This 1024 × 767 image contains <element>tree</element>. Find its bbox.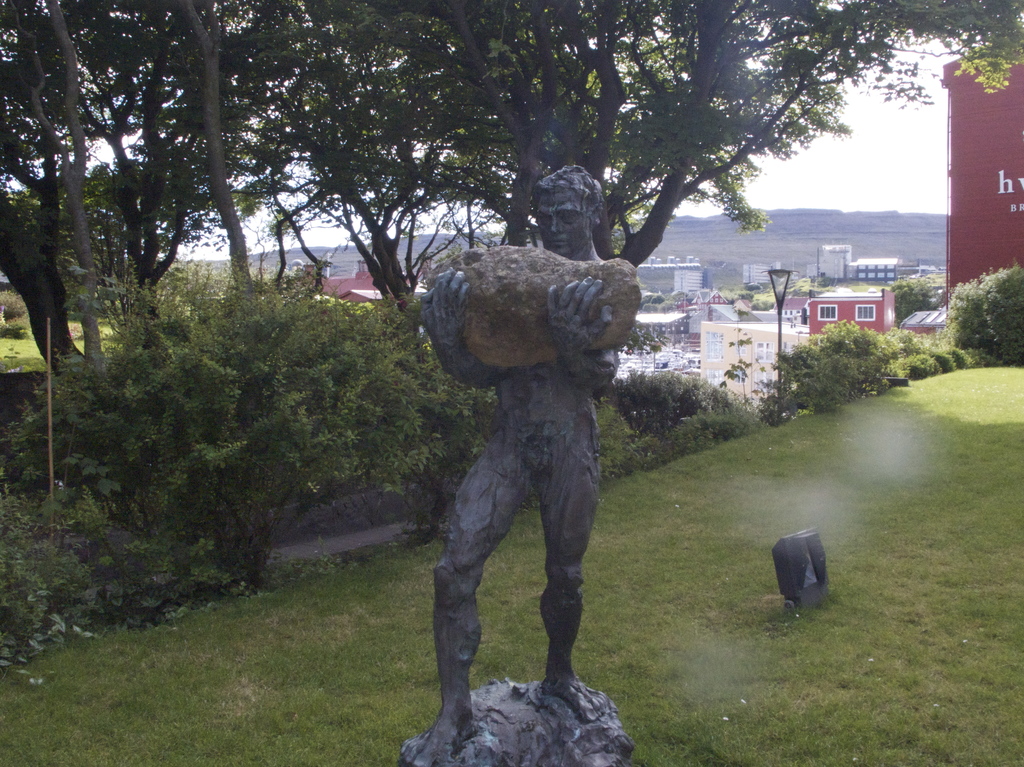
[left=885, top=268, right=948, bottom=328].
